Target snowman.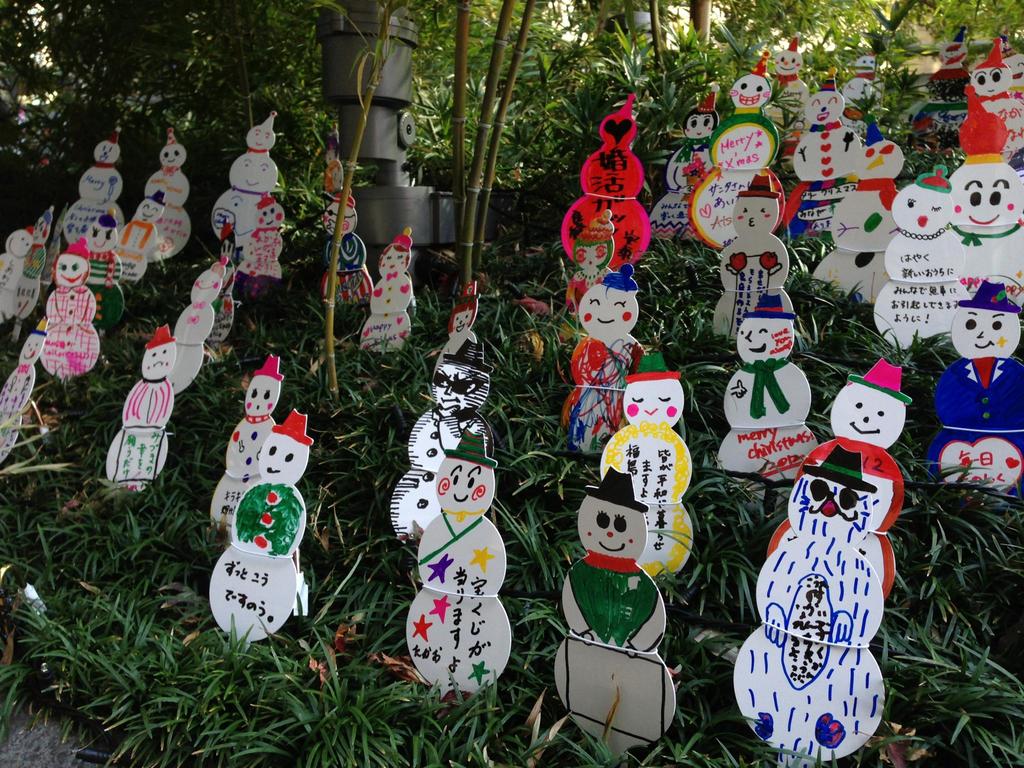
Target region: {"x1": 943, "y1": 79, "x2": 1023, "y2": 300}.
